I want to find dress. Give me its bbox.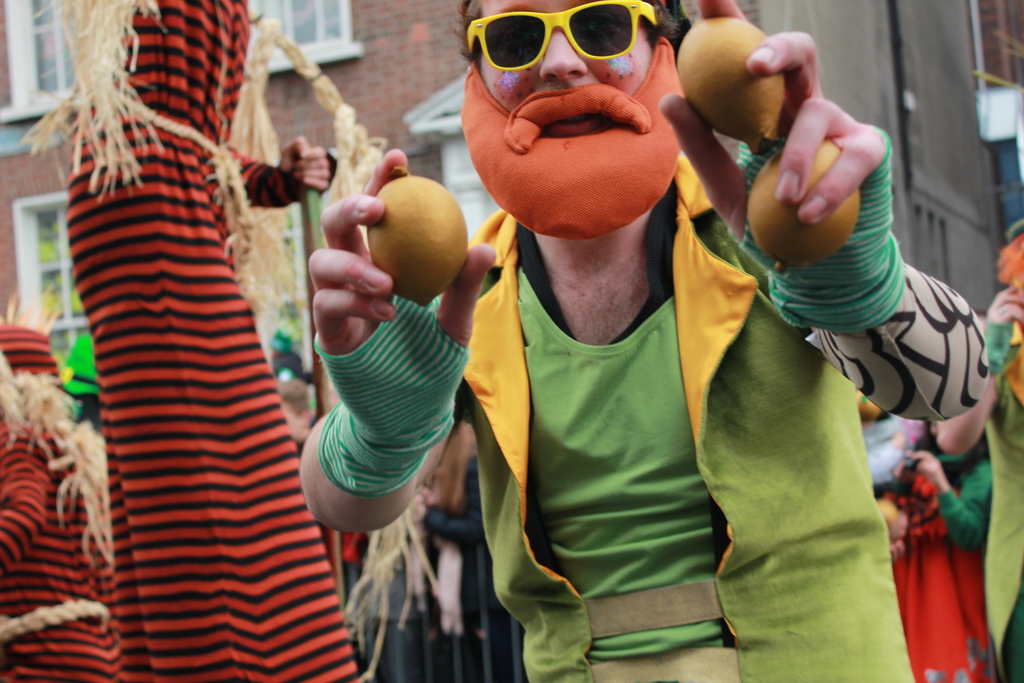
{"x1": 66, "y1": 0, "x2": 354, "y2": 682}.
